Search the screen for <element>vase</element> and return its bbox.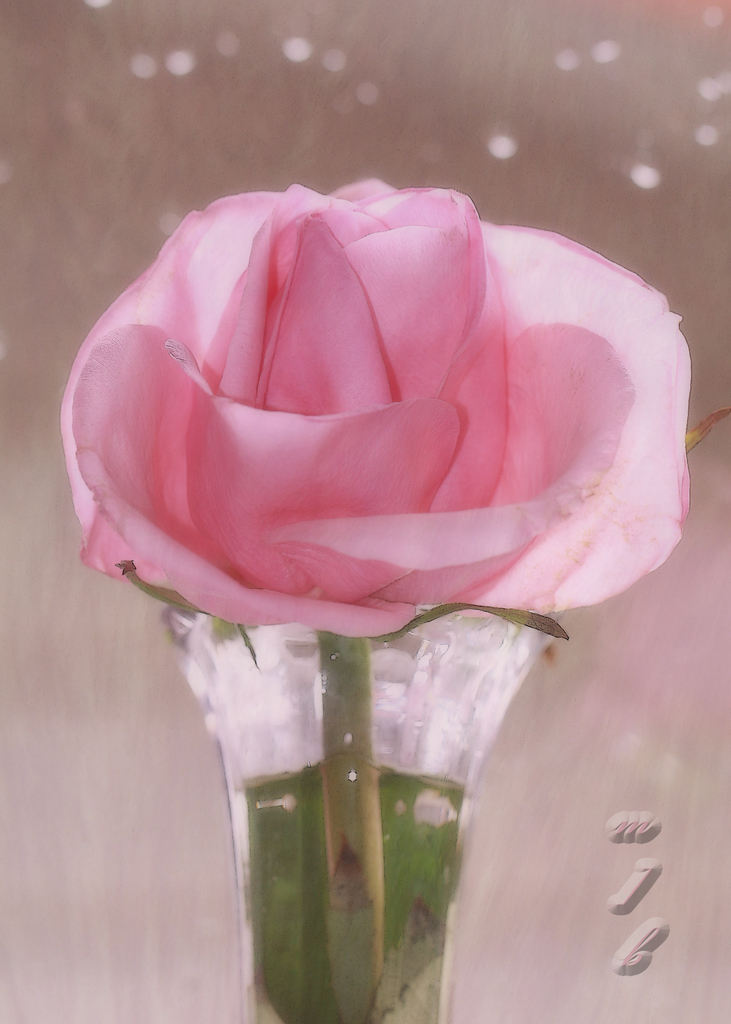
Found: box(157, 593, 565, 1020).
